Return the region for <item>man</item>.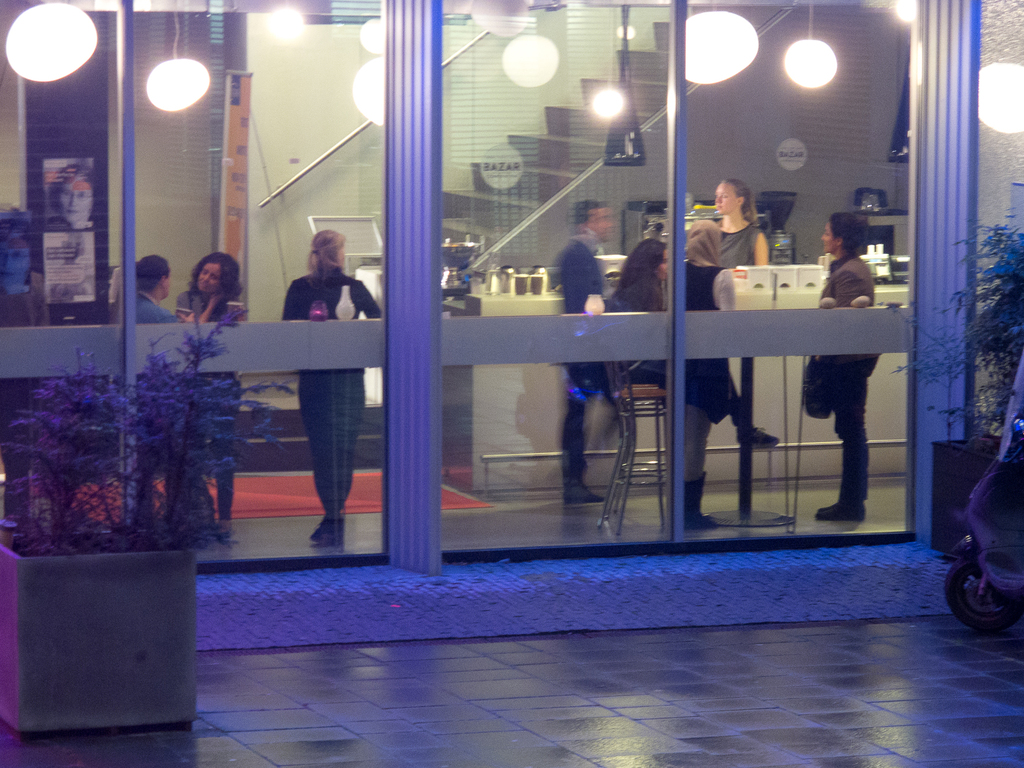
557, 200, 614, 504.
